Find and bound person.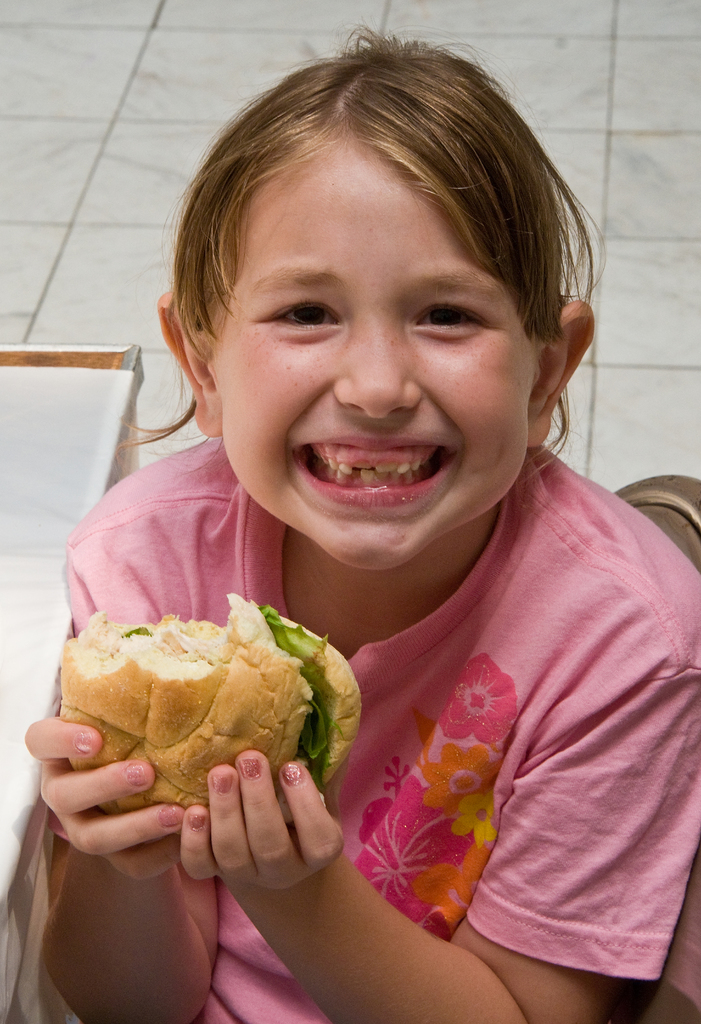
Bound: crop(83, 107, 664, 986).
